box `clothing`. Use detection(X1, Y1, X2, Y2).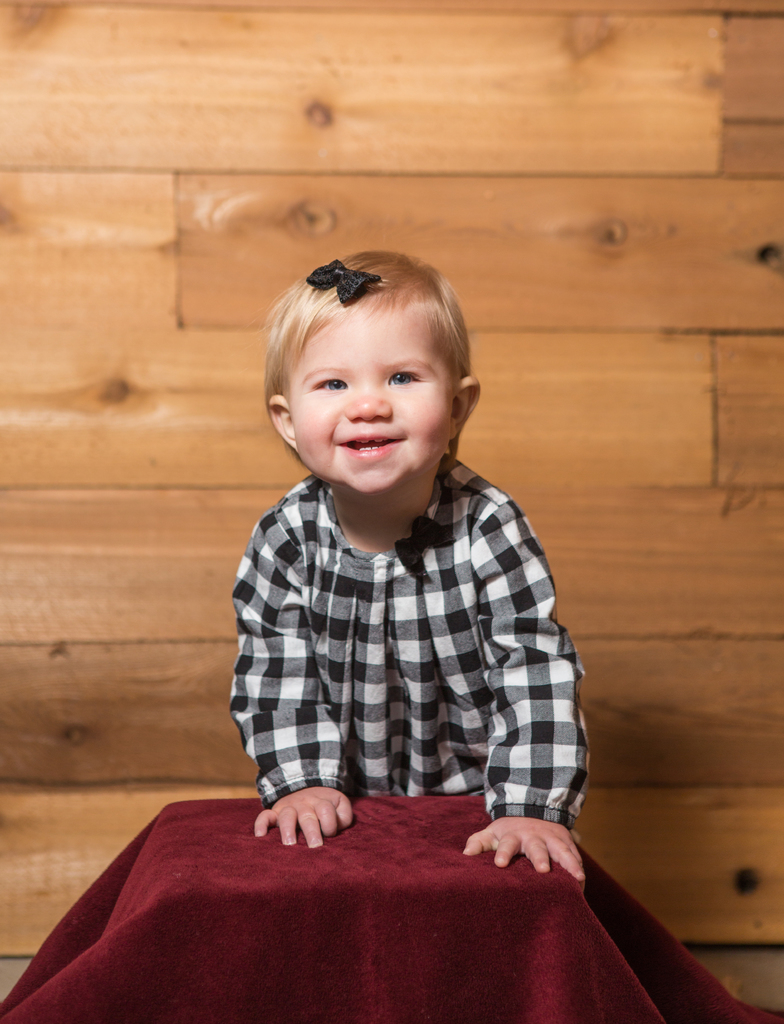
detection(226, 451, 570, 833).
